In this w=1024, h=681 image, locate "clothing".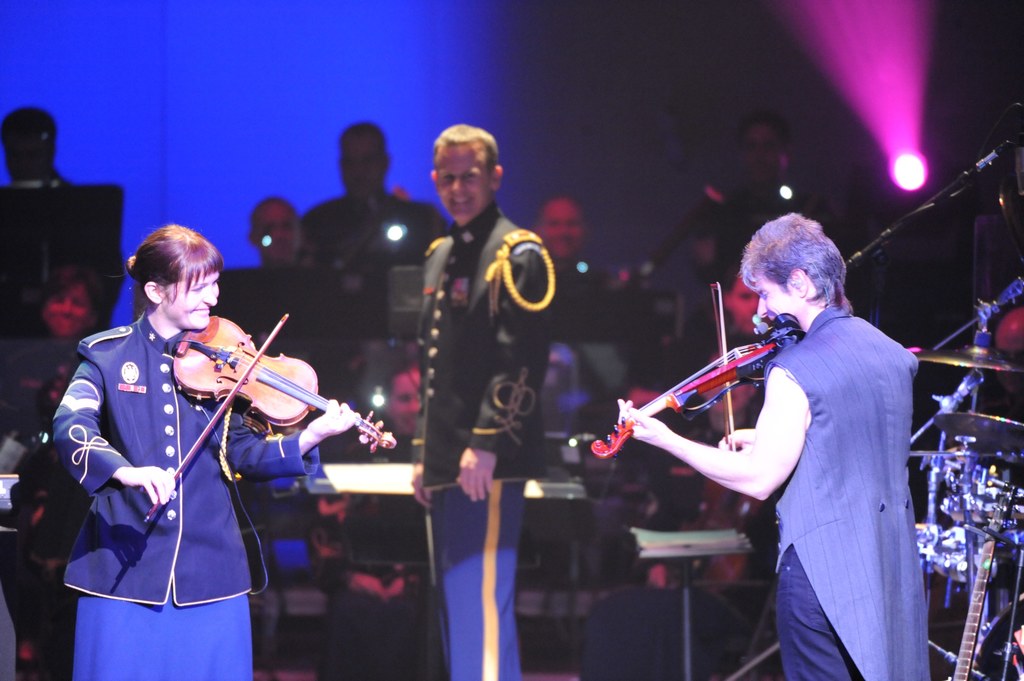
Bounding box: box=[733, 285, 927, 666].
